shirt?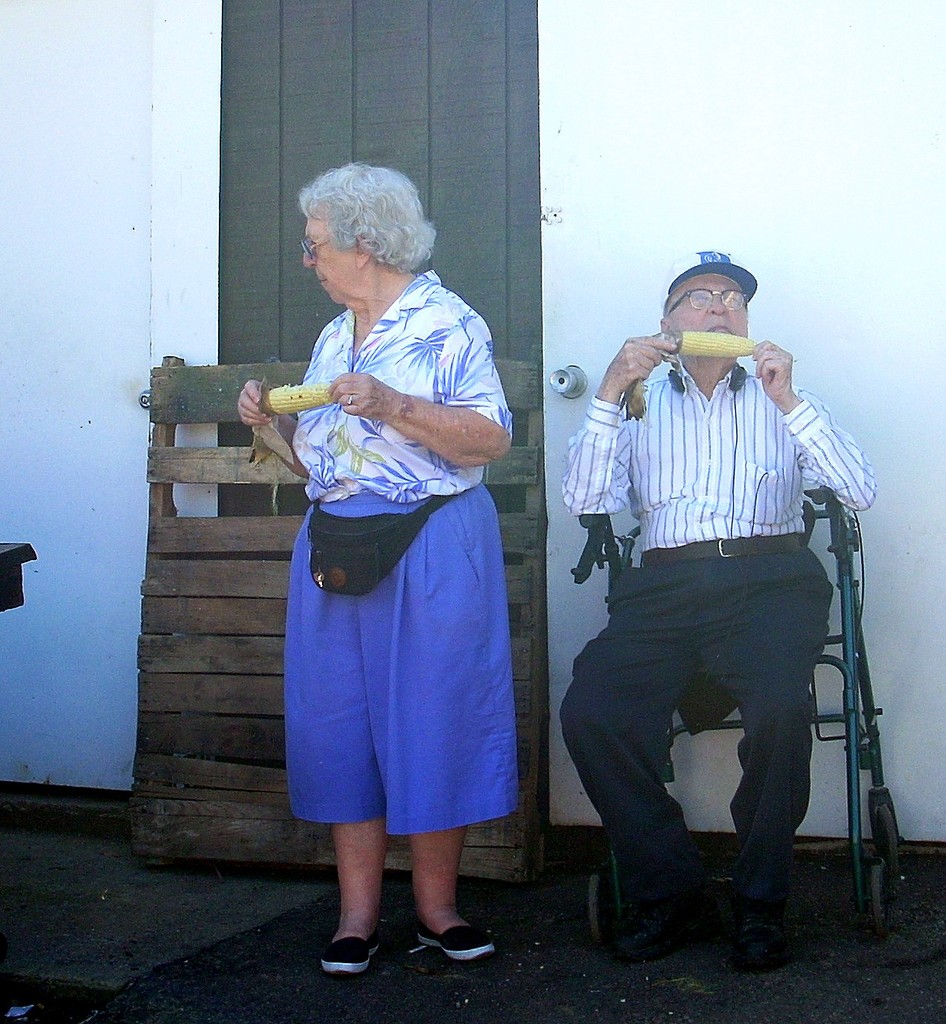
[562,355,879,556]
